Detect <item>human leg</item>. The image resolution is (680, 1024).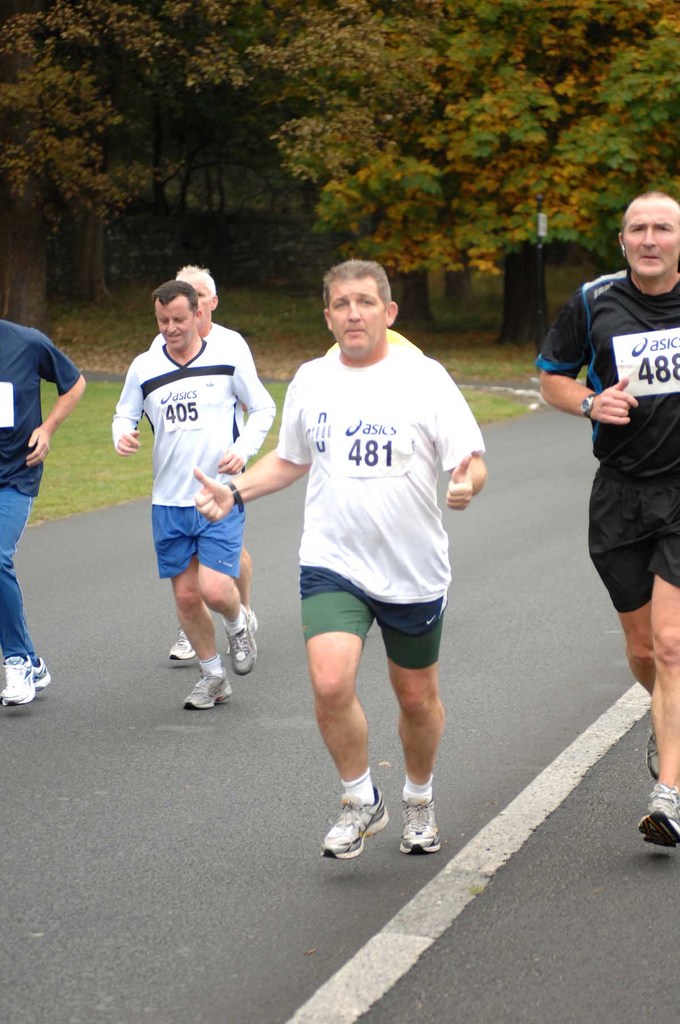
x1=35, y1=643, x2=49, y2=688.
